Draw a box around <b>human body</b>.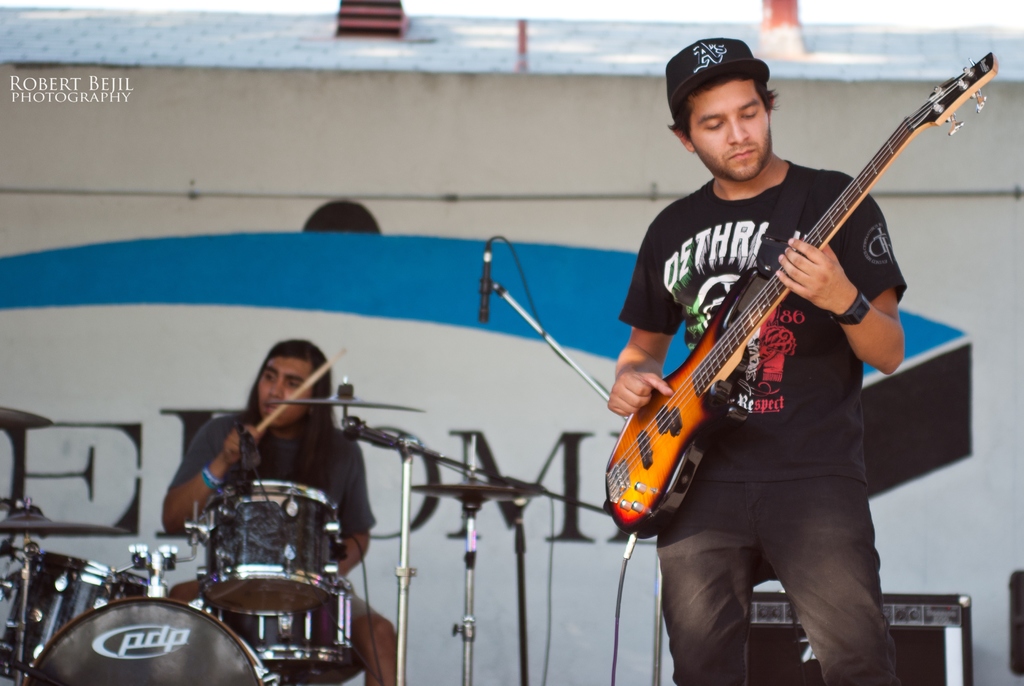
[x1=603, y1=40, x2=906, y2=685].
